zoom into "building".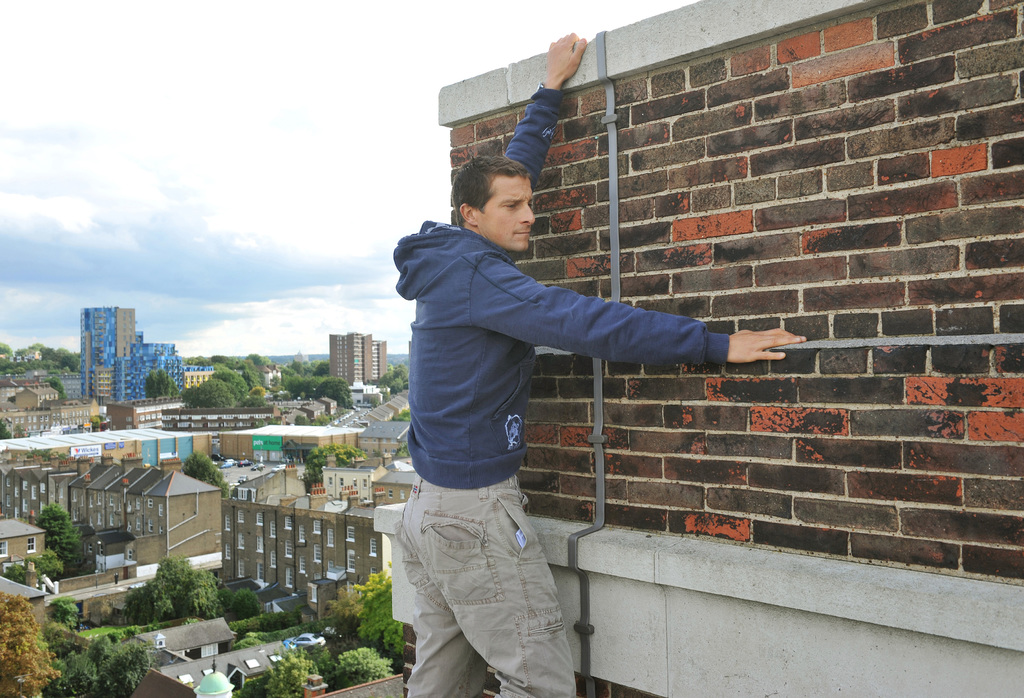
Zoom target: (83,307,241,403).
